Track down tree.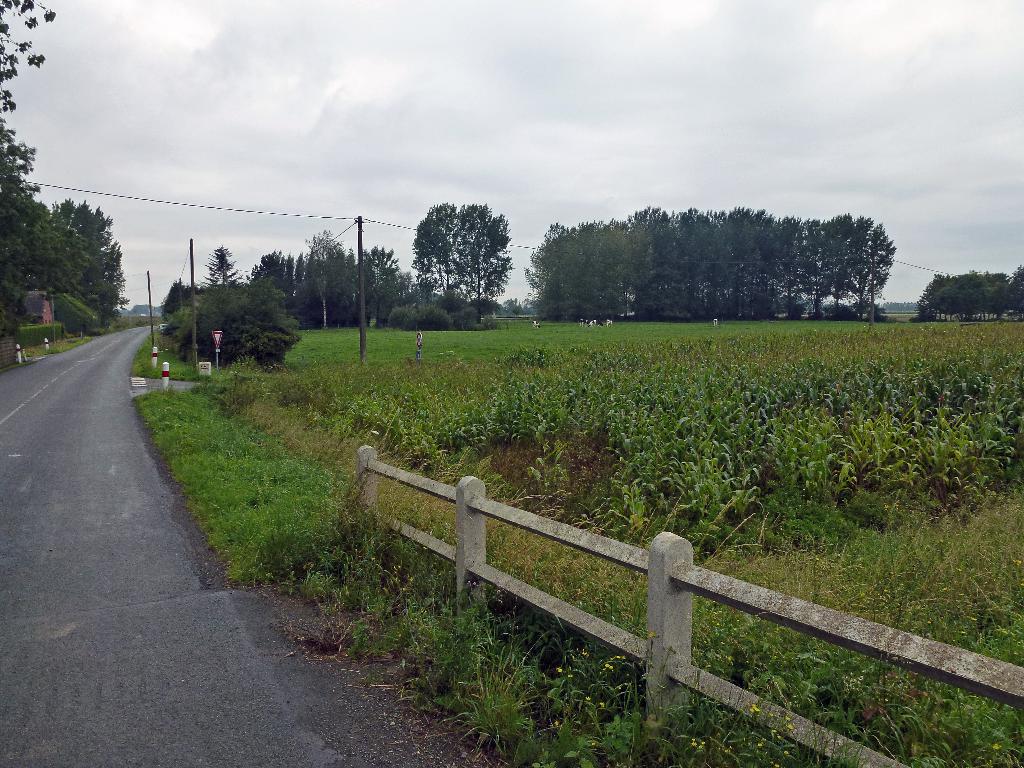
Tracked to [0, 119, 102, 339].
